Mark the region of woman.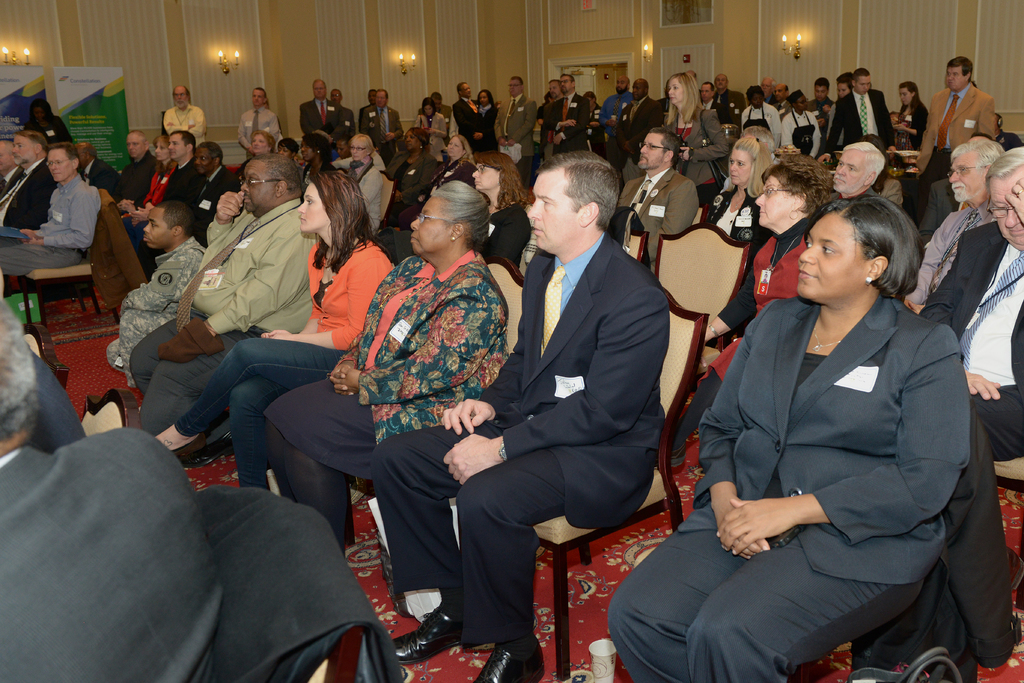
Region: 121:135:173:230.
